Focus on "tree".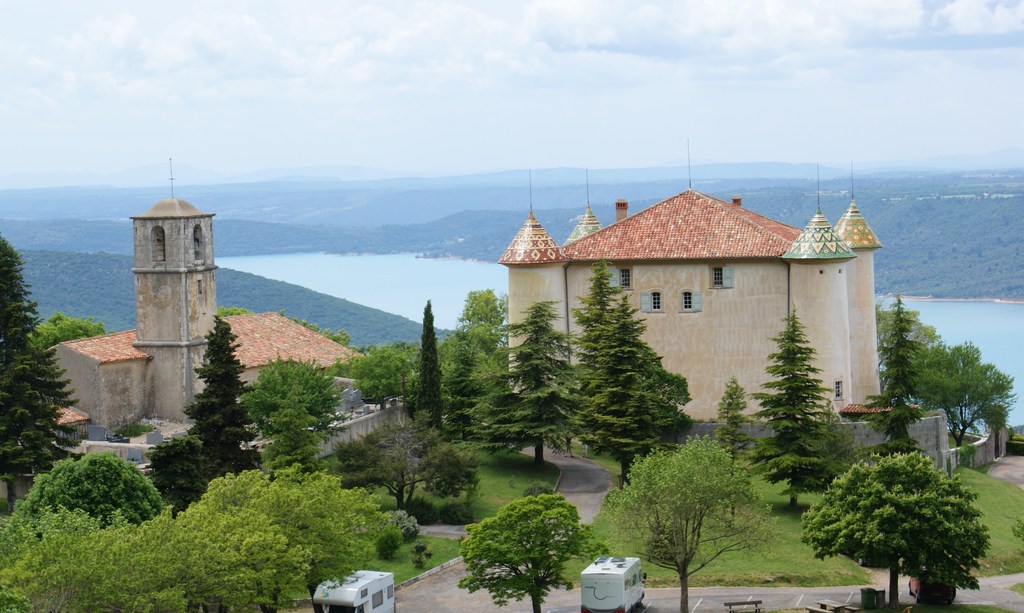
Focused at (left=625, top=429, right=785, bottom=585).
